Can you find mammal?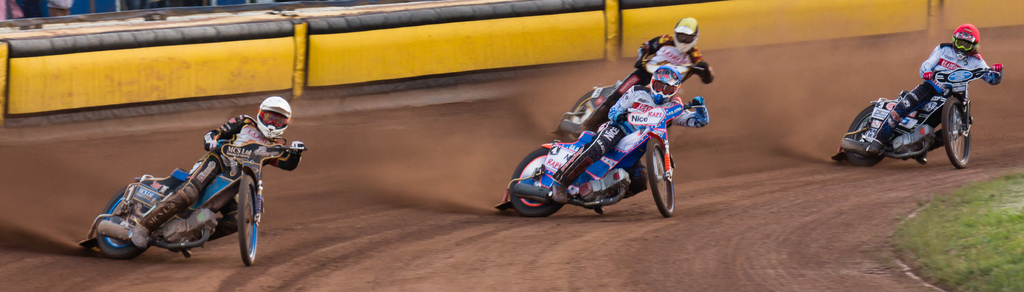
Yes, bounding box: (588,18,717,130).
